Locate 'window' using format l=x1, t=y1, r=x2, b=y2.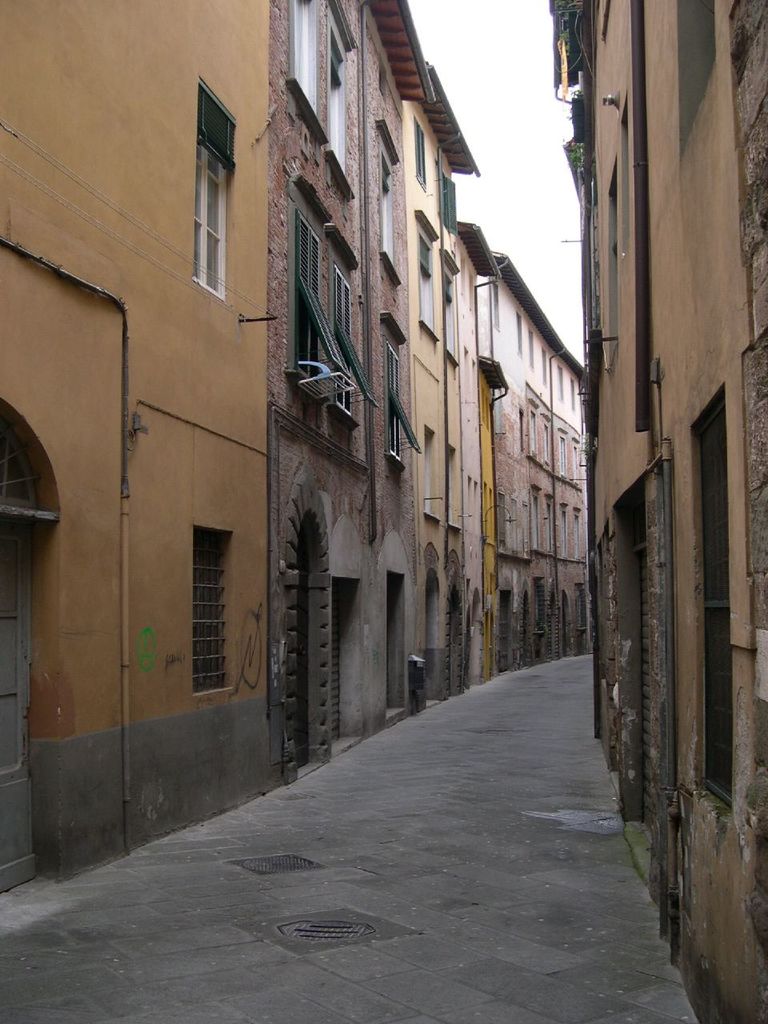
l=376, t=117, r=401, b=290.
